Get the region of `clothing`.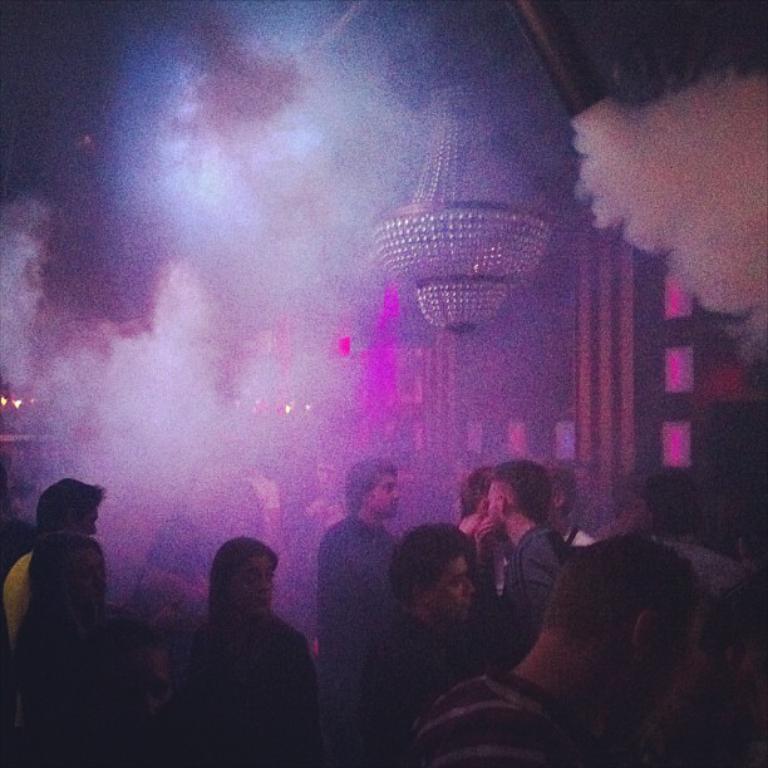
x1=247, y1=467, x2=282, y2=532.
